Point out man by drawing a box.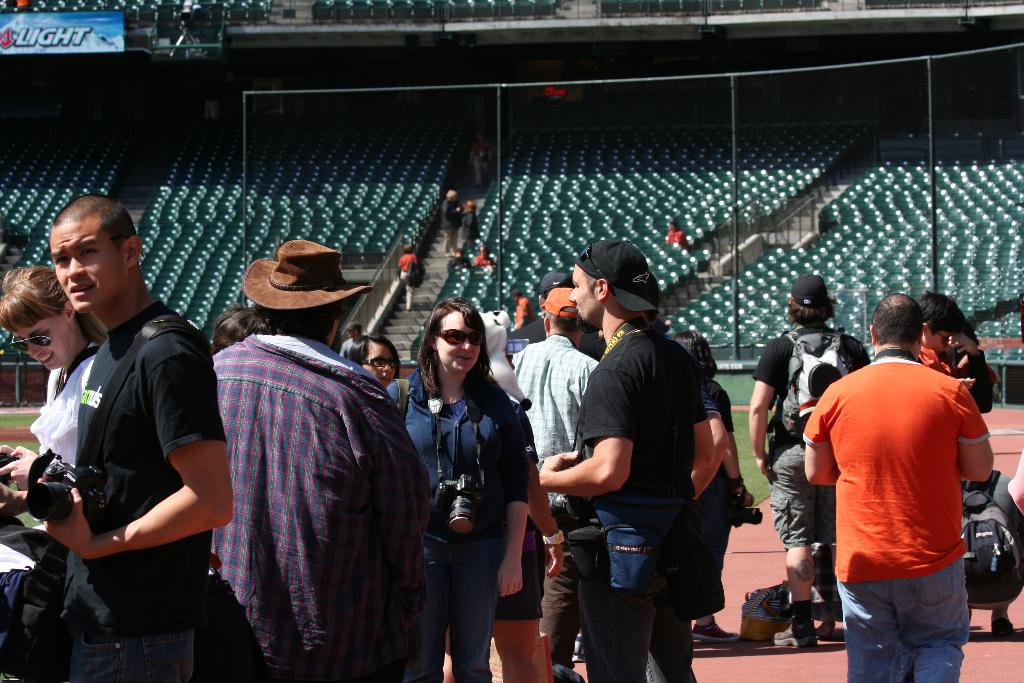
bbox(512, 293, 529, 333).
